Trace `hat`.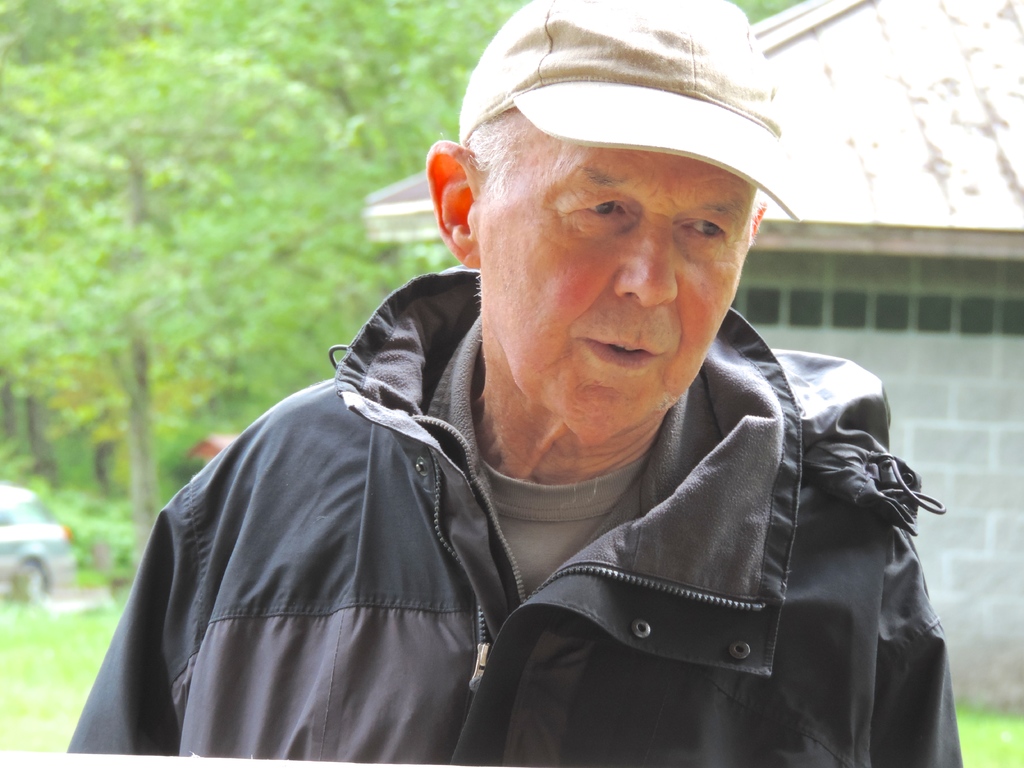
Traced to box(458, 0, 803, 221).
